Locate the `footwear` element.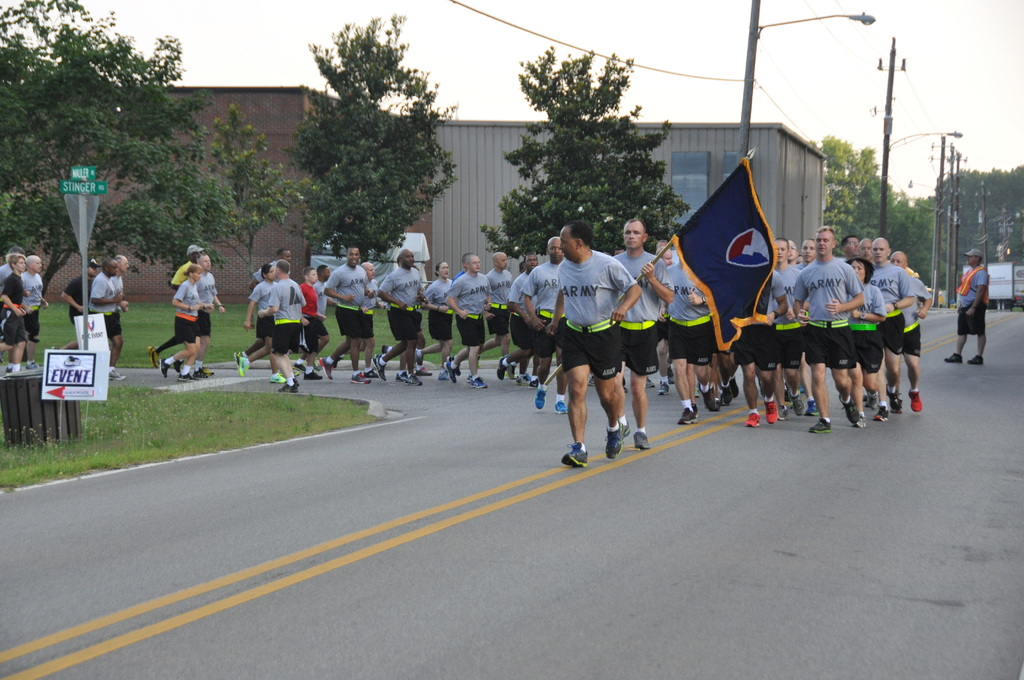
Element bbox: (x1=555, y1=437, x2=593, y2=472).
